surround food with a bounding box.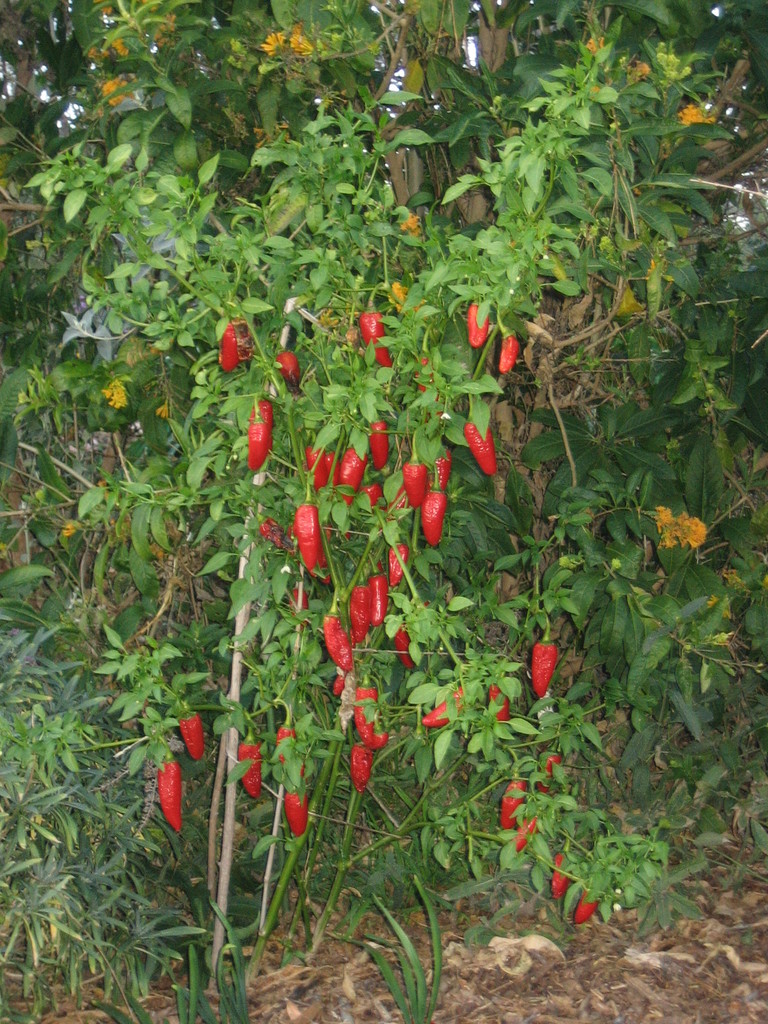
[left=355, top=686, right=380, bottom=740].
